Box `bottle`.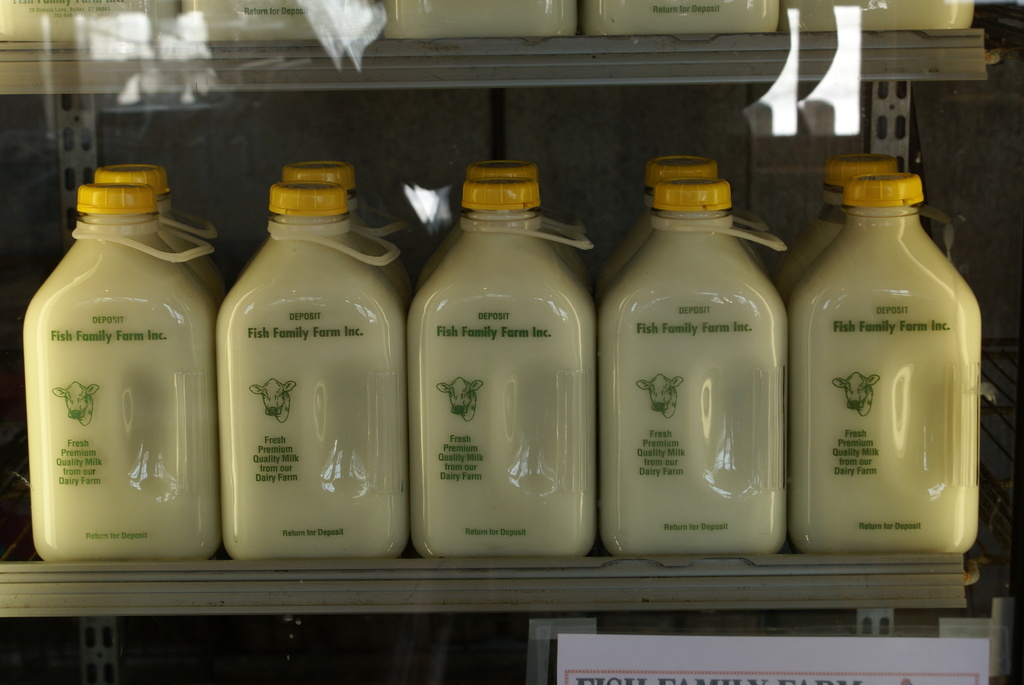
(406,175,600,556).
